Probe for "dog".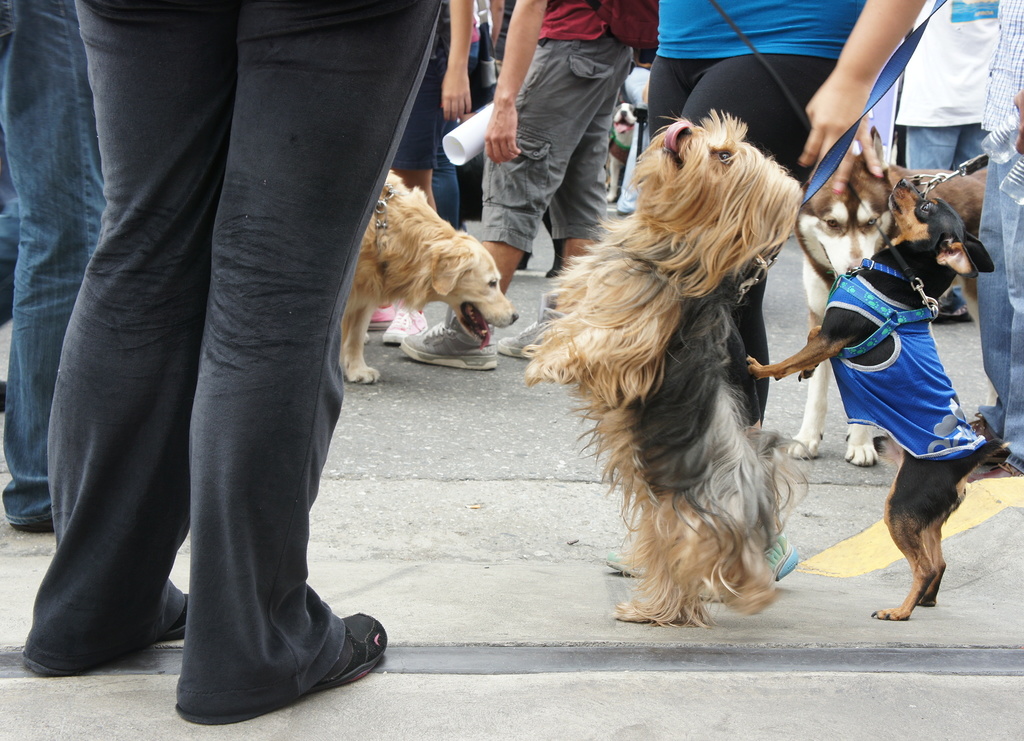
Probe result: {"x1": 742, "y1": 175, "x2": 1006, "y2": 621}.
